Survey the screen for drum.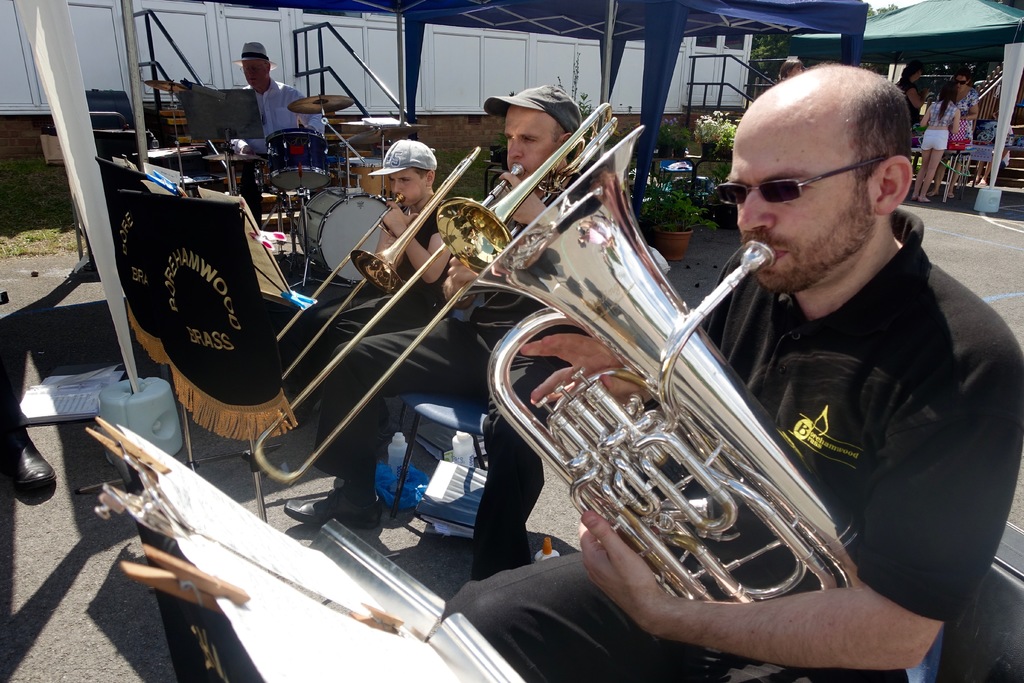
Survey found: box(298, 186, 400, 288).
